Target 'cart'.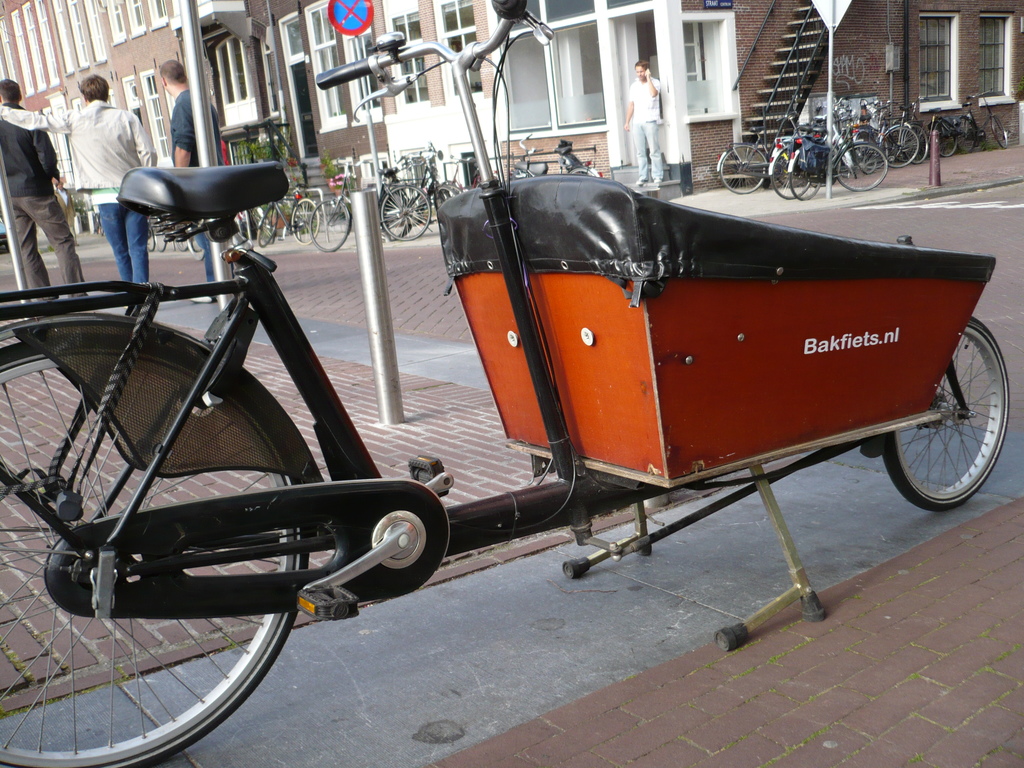
Target region: select_region(435, 172, 996, 488).
